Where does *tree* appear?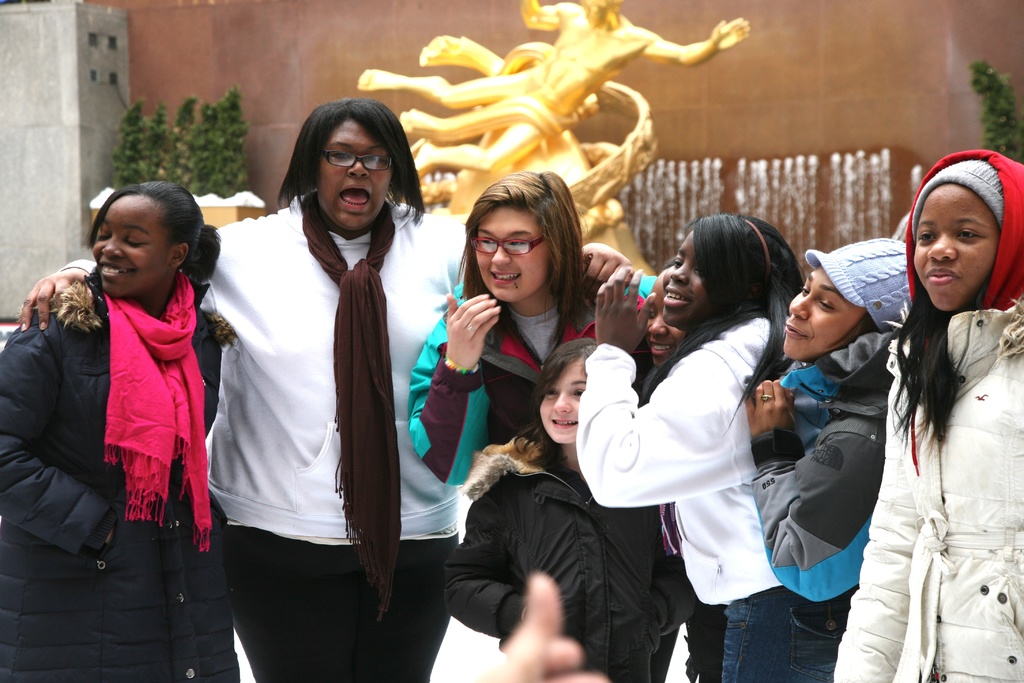
Appears at crop(970, 60, 1023, 165).
